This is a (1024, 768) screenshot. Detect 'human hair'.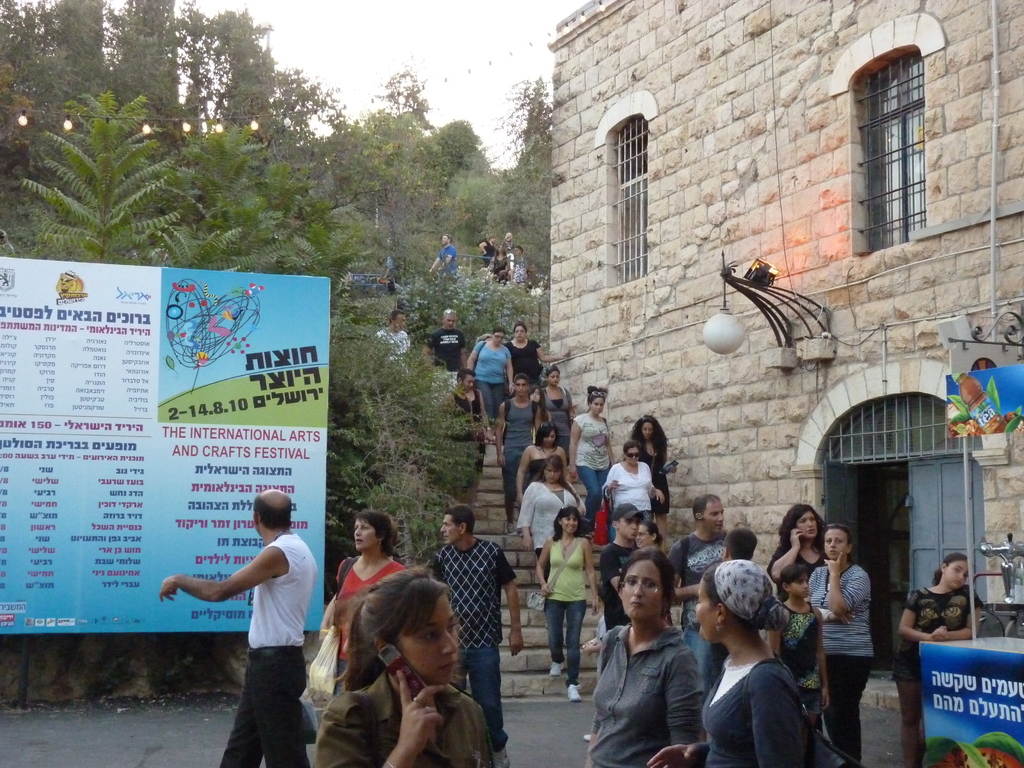
[x1=615, y1=545, x2=670, y2=618].
